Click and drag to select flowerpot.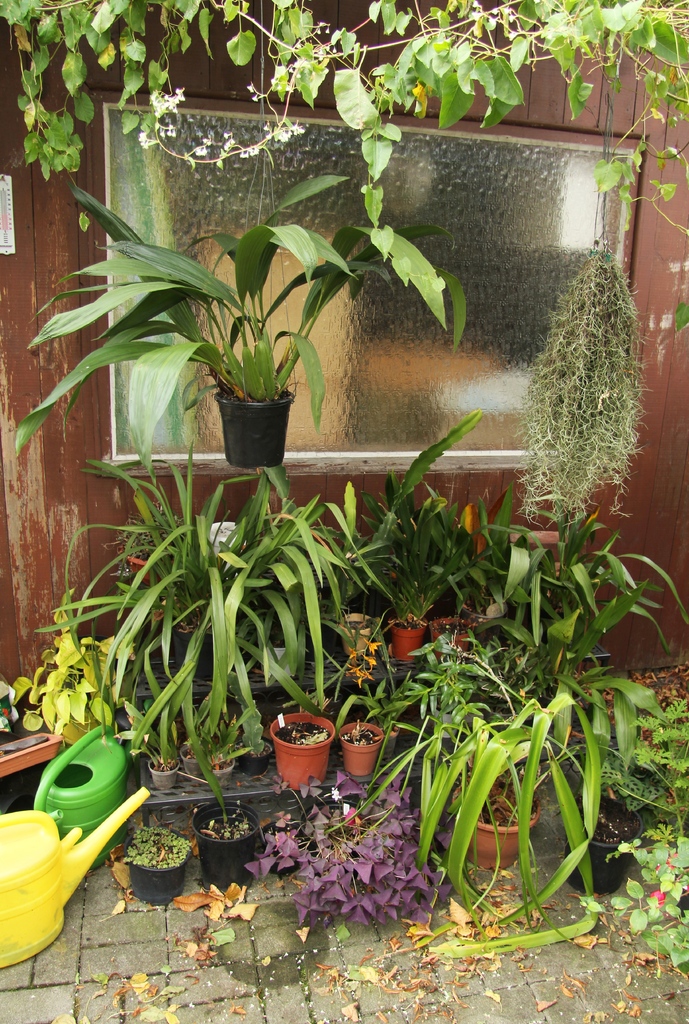
Selection: (340,719,384,777).
